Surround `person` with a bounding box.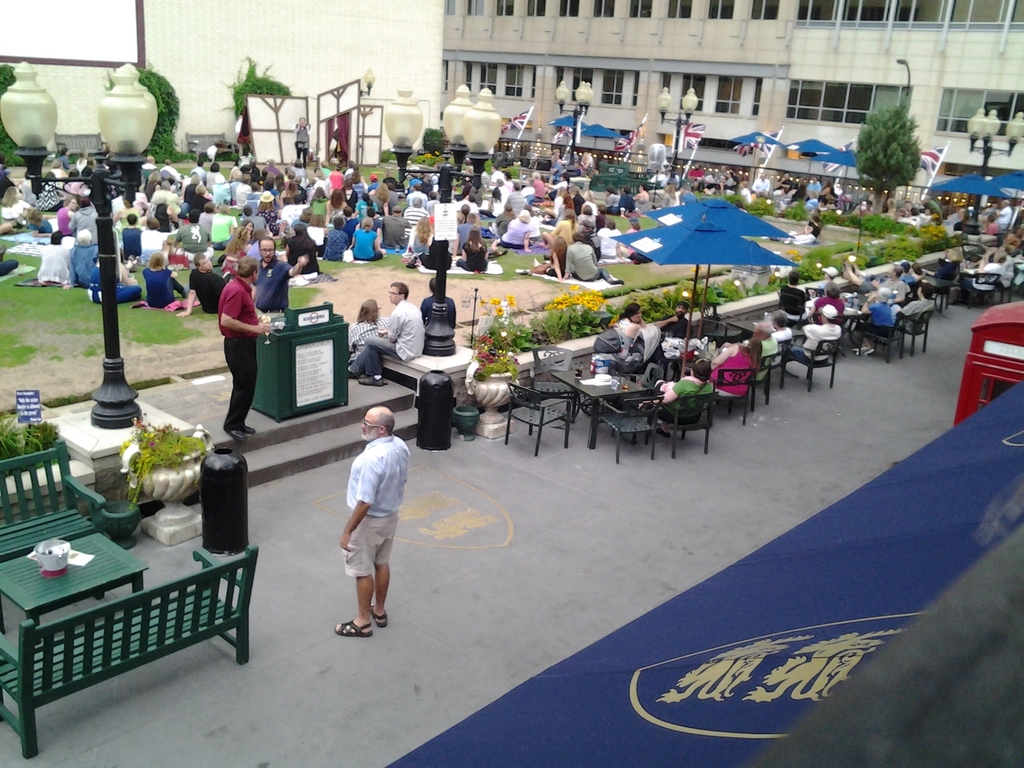
l=323, t=396, r=405, b=646.
